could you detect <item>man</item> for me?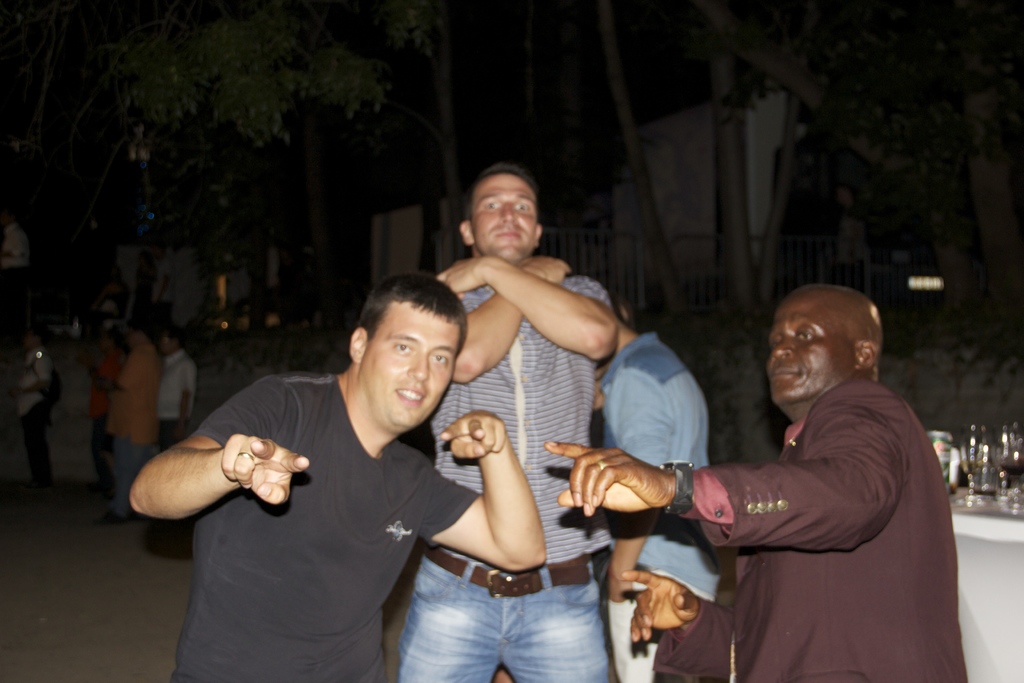
Detection result: x1=156, y1=273, x2=509, y2=672.
